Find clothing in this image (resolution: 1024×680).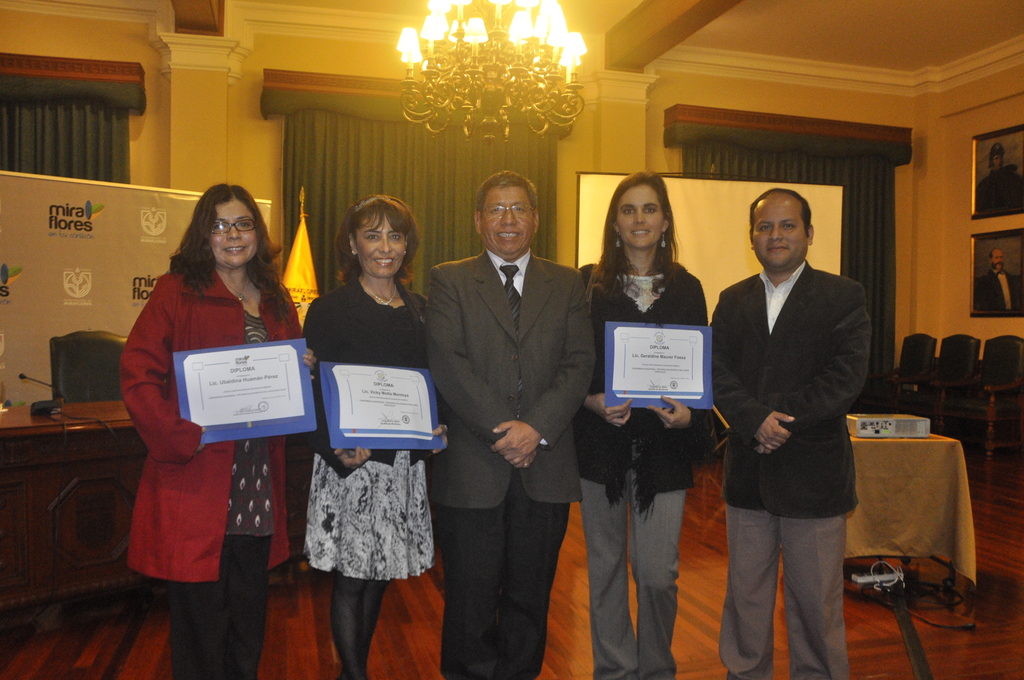
box(694, 266, 886, 679).
